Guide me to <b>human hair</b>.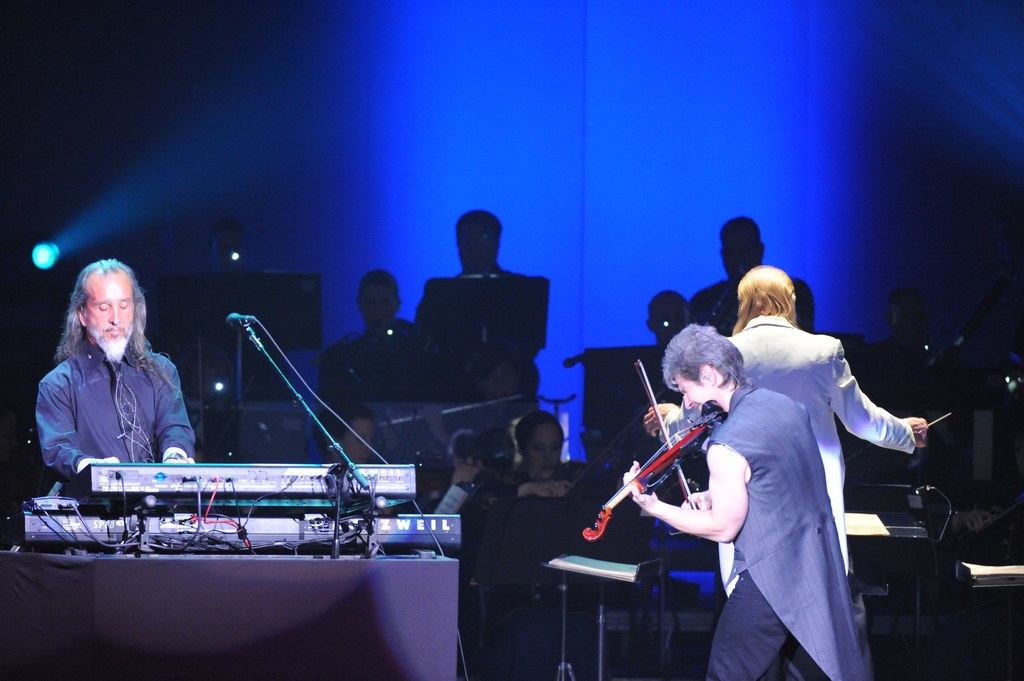
Guidance: bbox=[514, 411, 565, 455].
